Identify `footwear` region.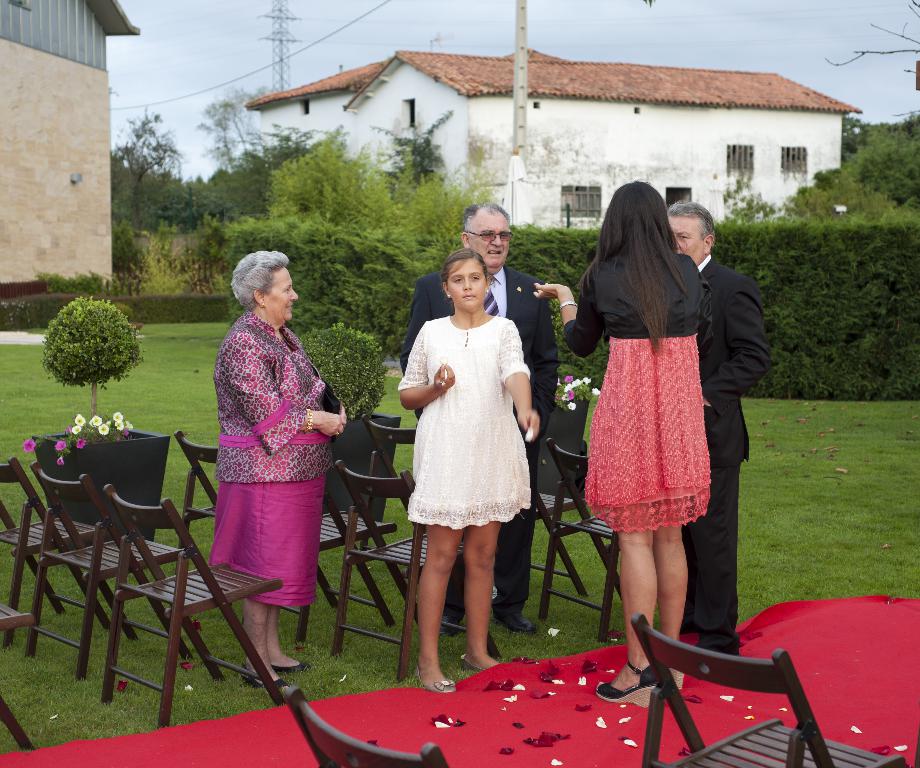
Region: 669:666:688:692.
